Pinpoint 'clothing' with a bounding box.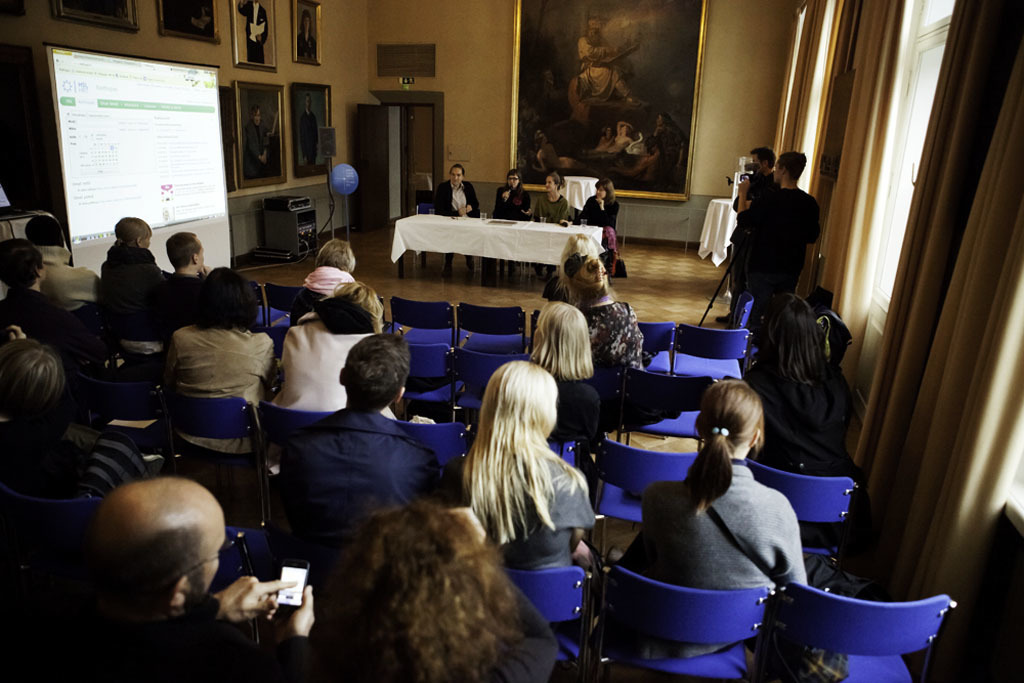
pyautogui.locateOnScreen(269, 403, 437, 534).
